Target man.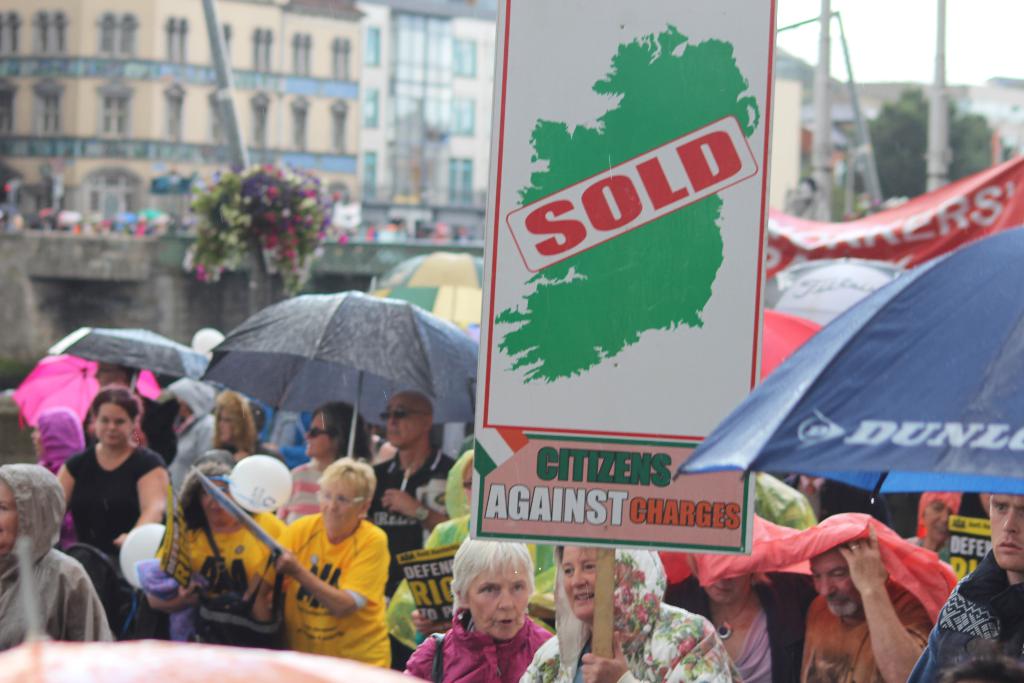
Target region: bbox(907, 487, 1023, 682).
